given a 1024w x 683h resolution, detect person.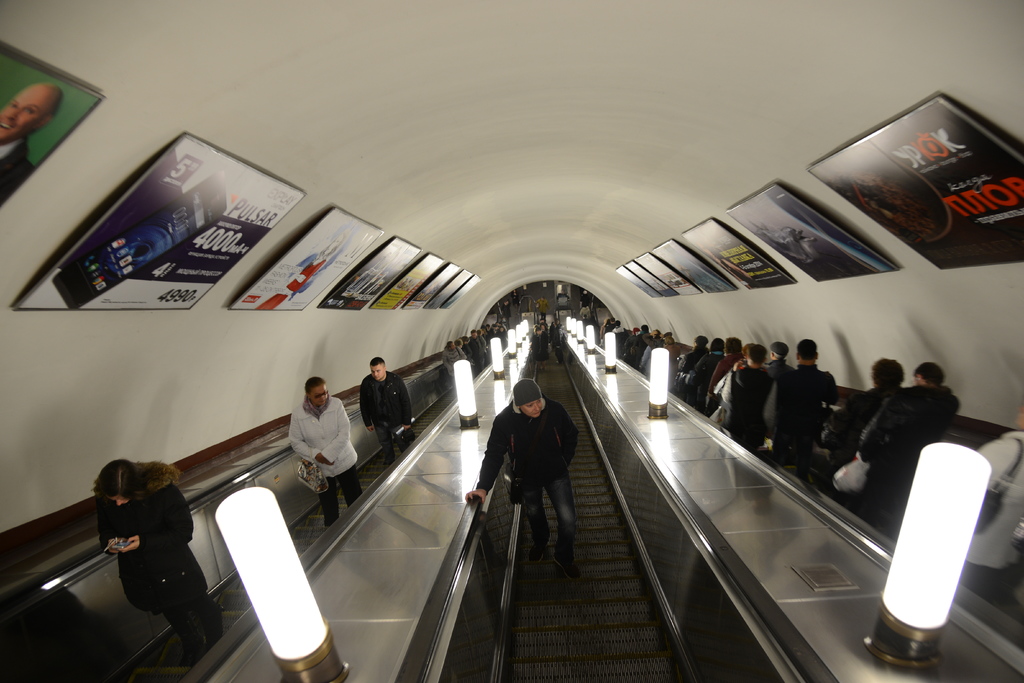
l=769, t=333, r=842, b=475.
